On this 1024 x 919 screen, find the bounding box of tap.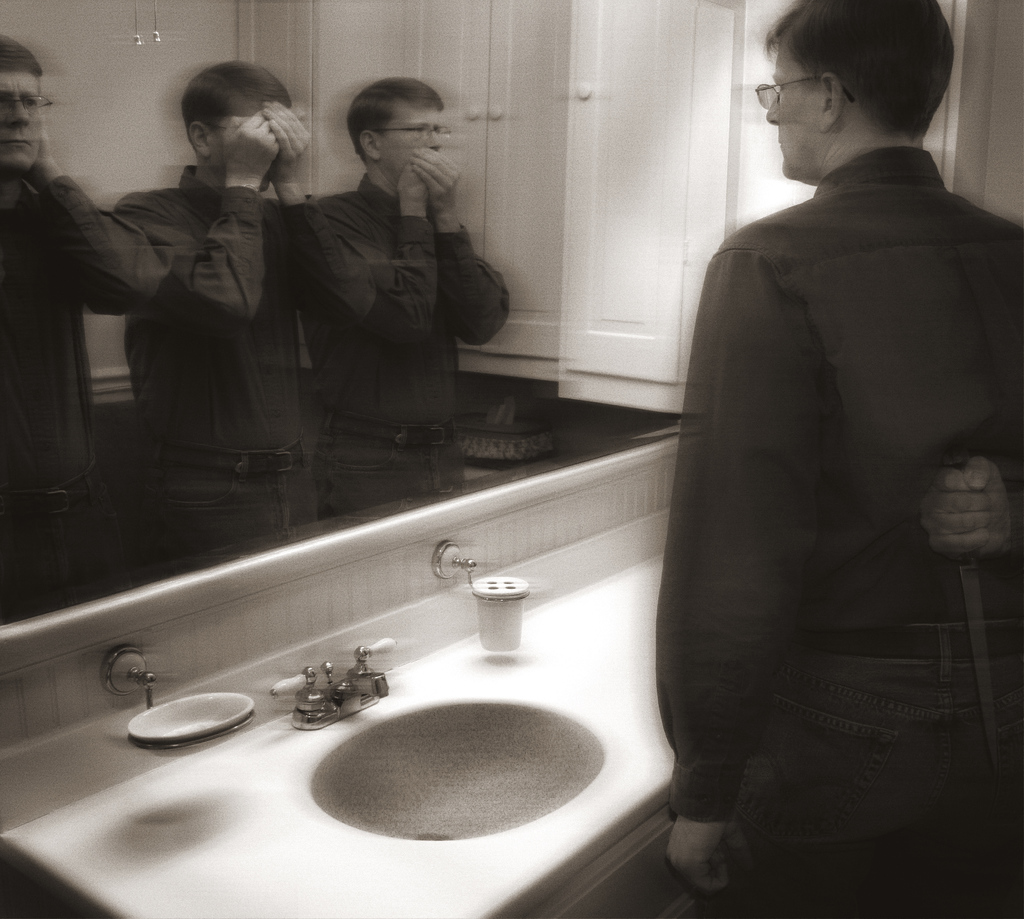
Bounding box: box(317, 656, 368, 717).
